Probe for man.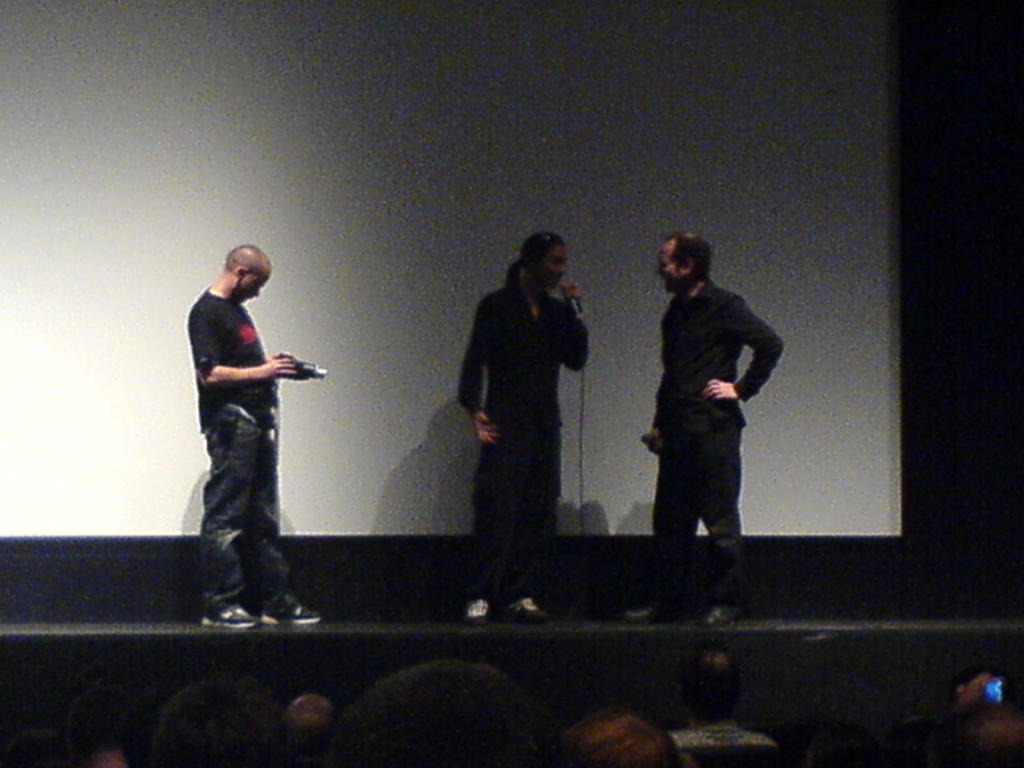
Probe result: {"left": 609, "top": 232, "right": 783, "bottom": 637}.
